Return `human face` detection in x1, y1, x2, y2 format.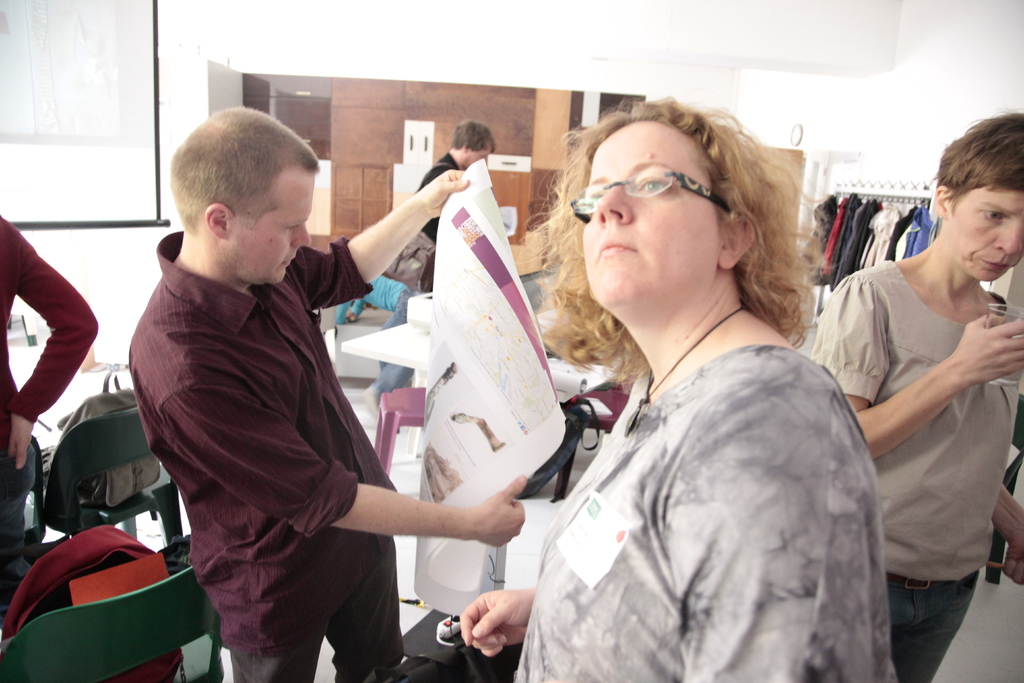
229, 170, 312, 284.
